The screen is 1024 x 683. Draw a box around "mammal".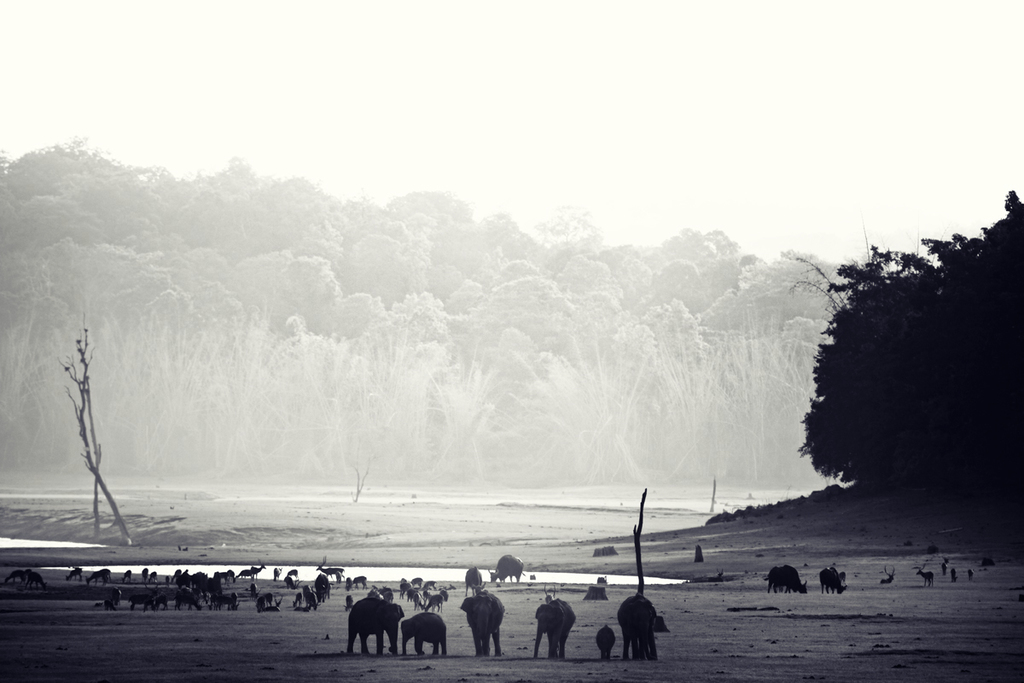
595, 627, 614, 662.
